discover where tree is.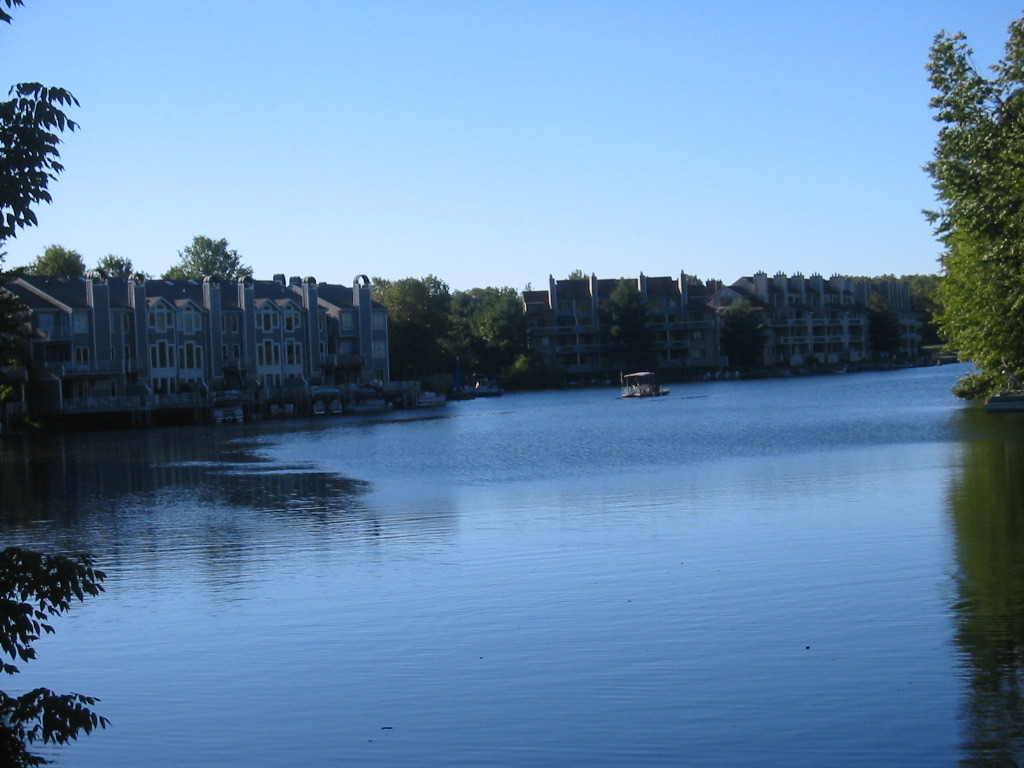
Discovered at pyautogui.locateOnScreen(880, 41, 1009, 407).
